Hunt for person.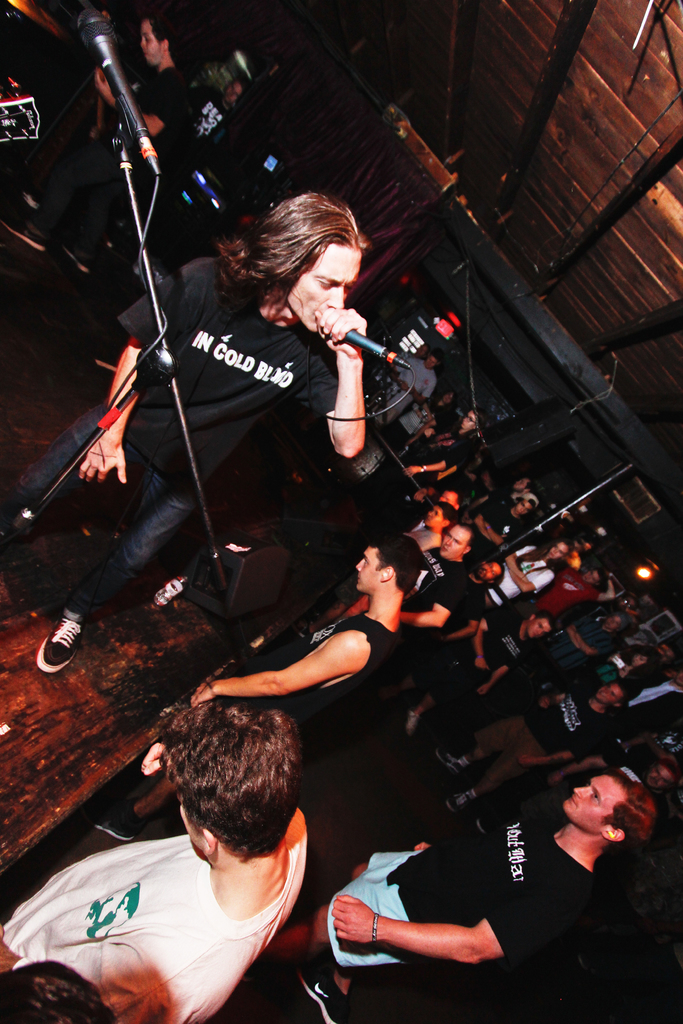
Hunted down at bbox=[0, 700, 309, 1023].
